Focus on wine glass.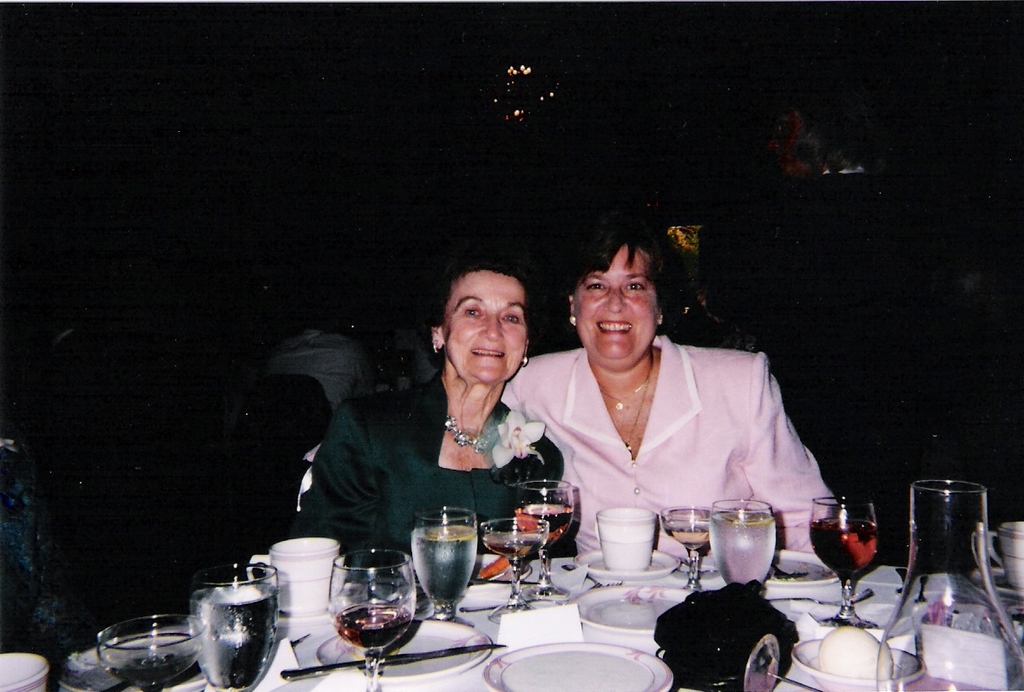
Focused at region(96, 613, 199, 691).
